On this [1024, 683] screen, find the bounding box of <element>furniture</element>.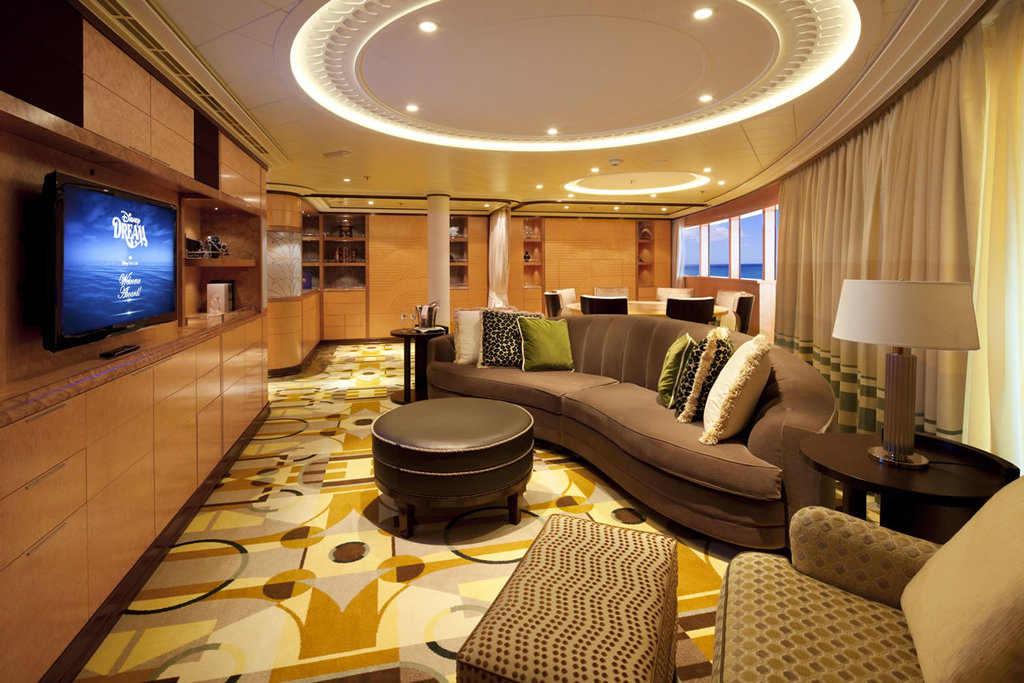
Bounding box: box=[388, 324, 448, 405].
